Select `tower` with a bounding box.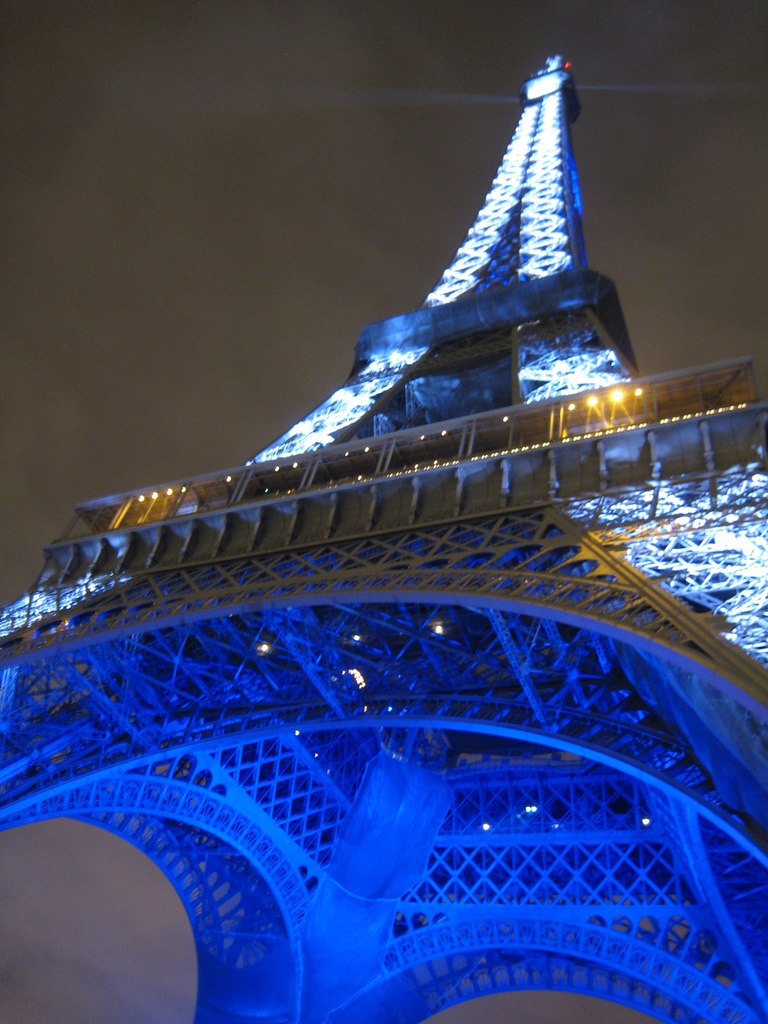
0:19:766:1023.
